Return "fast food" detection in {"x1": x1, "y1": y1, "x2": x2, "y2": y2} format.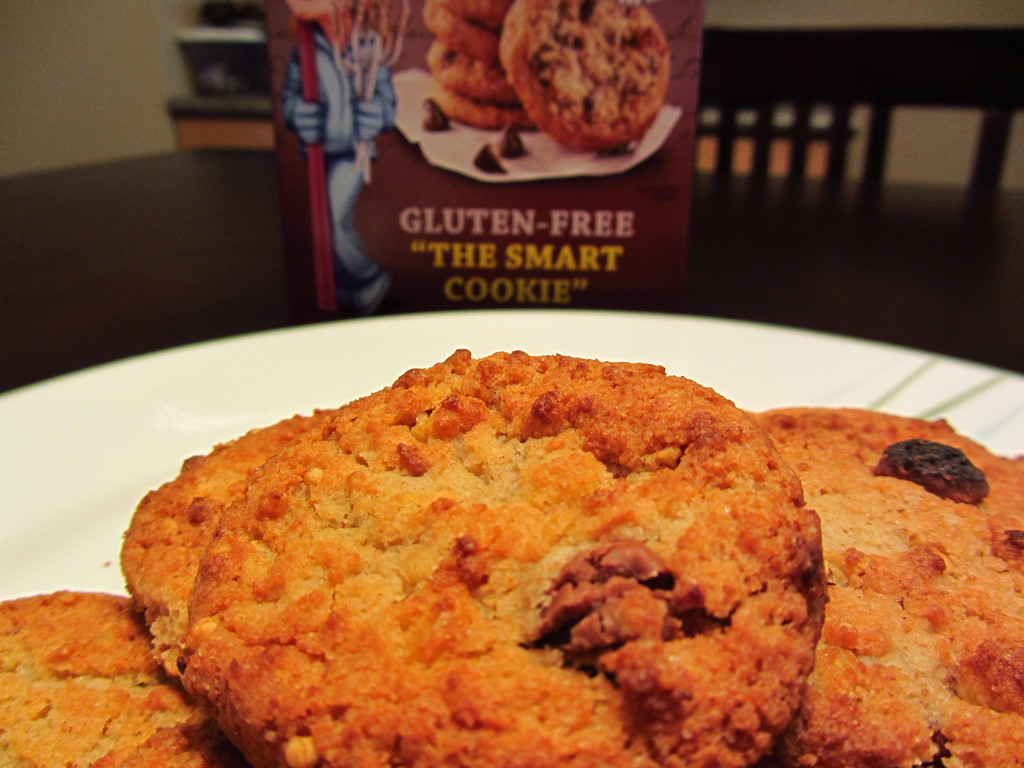
{"x1": 436, "y1": 88, "x2": 550, "y2": 133}.
